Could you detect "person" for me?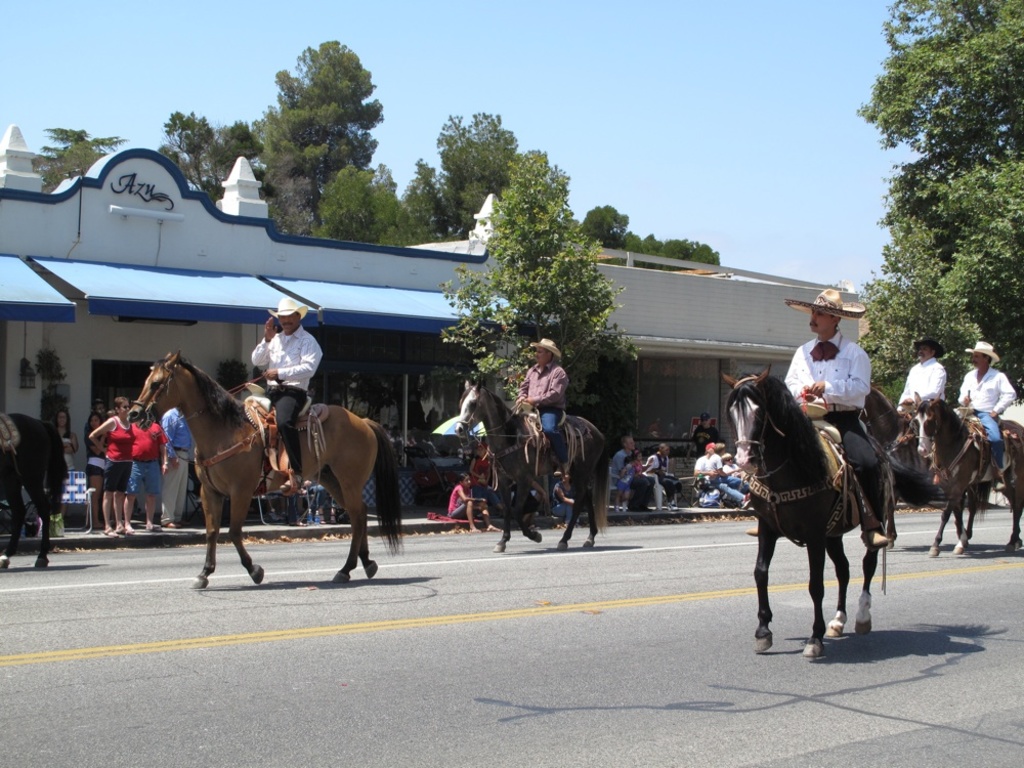
Detection result: <box>784,289,892,545</box>.
